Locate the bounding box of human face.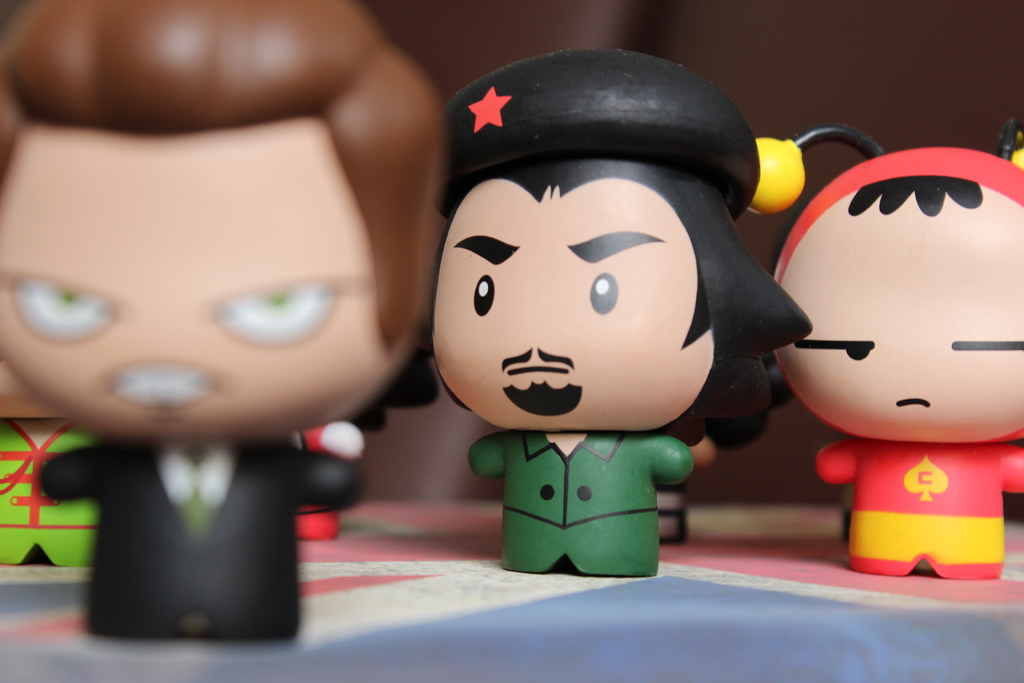
Bounding box: (432, 181, 716, 432).
